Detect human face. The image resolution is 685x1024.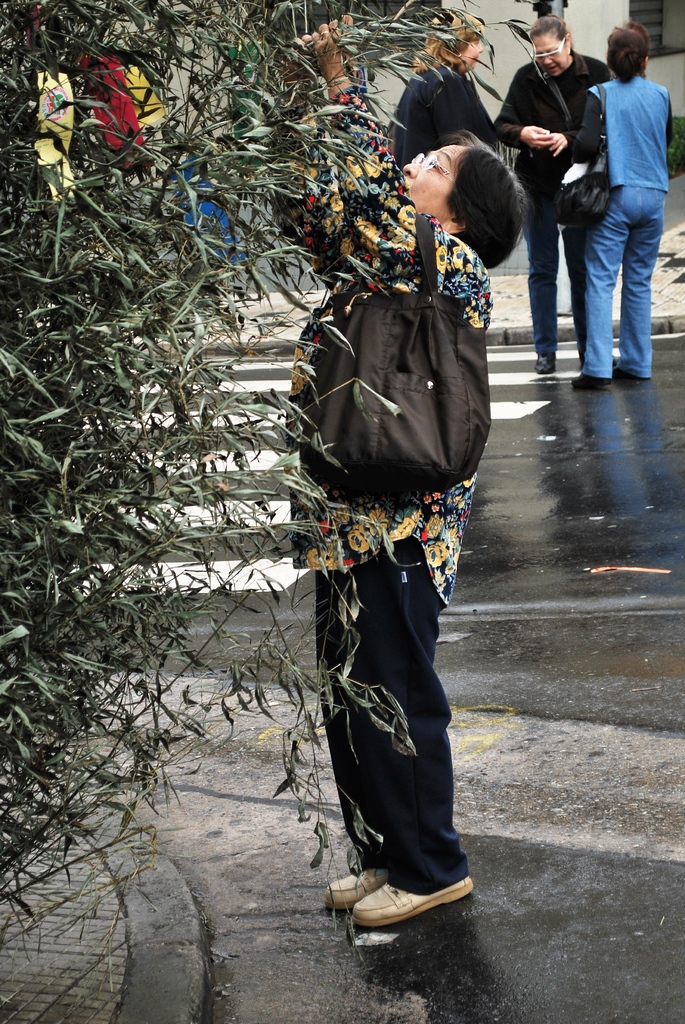
bbox=(534, 29, 565, 77).
